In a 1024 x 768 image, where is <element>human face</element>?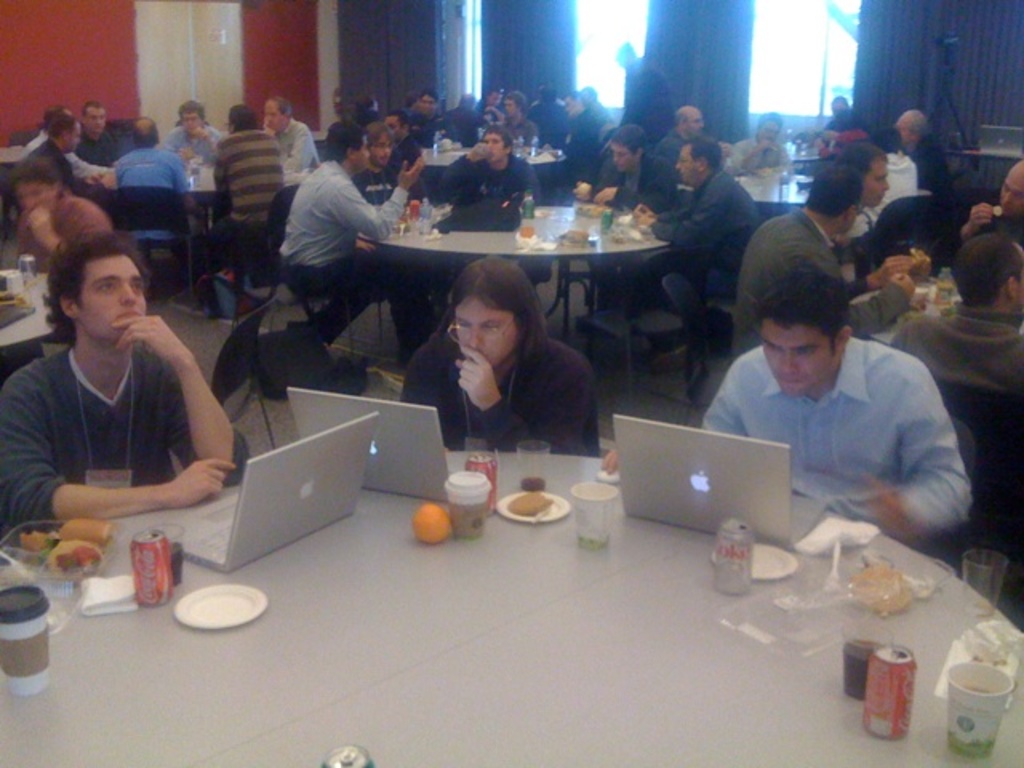
[611,142,630,171].
